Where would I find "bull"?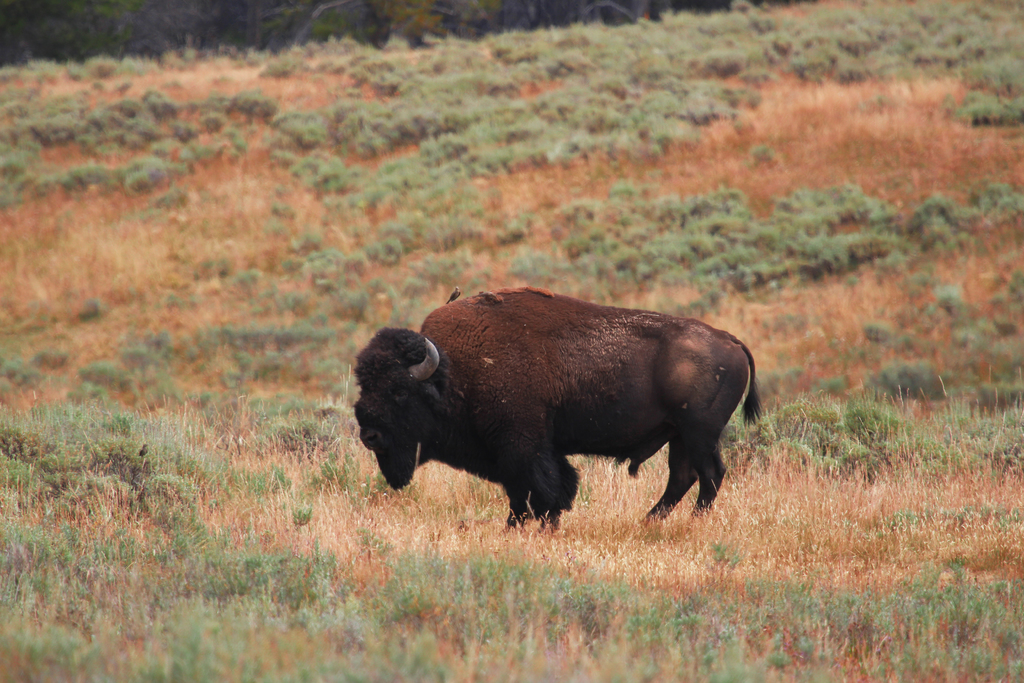
At {"x1": 353, "y1": 289, "x2": 766, "y2": 536}.
